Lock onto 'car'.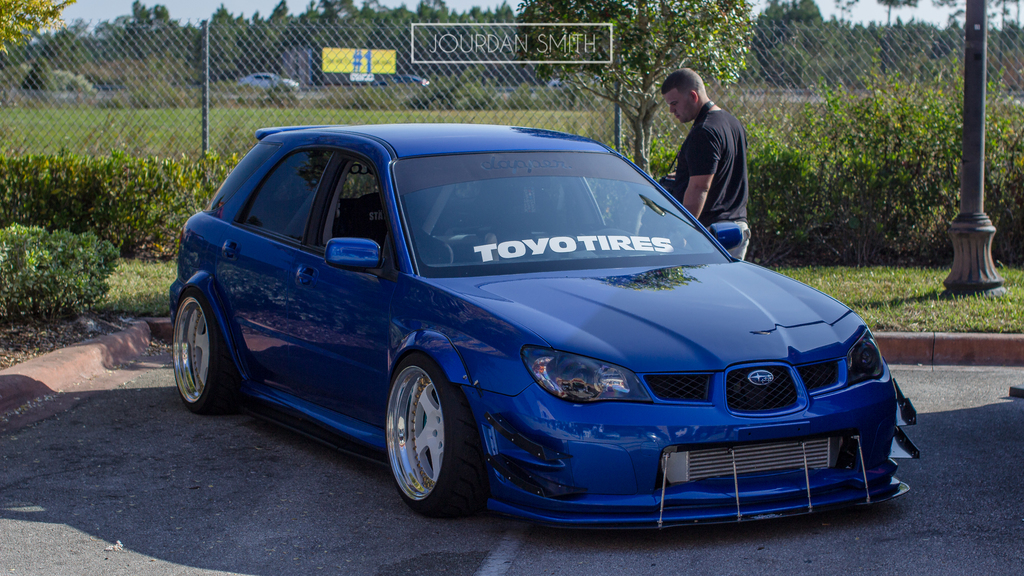
Locked: [x1=232, y1=72, x2=301, y2=84].
